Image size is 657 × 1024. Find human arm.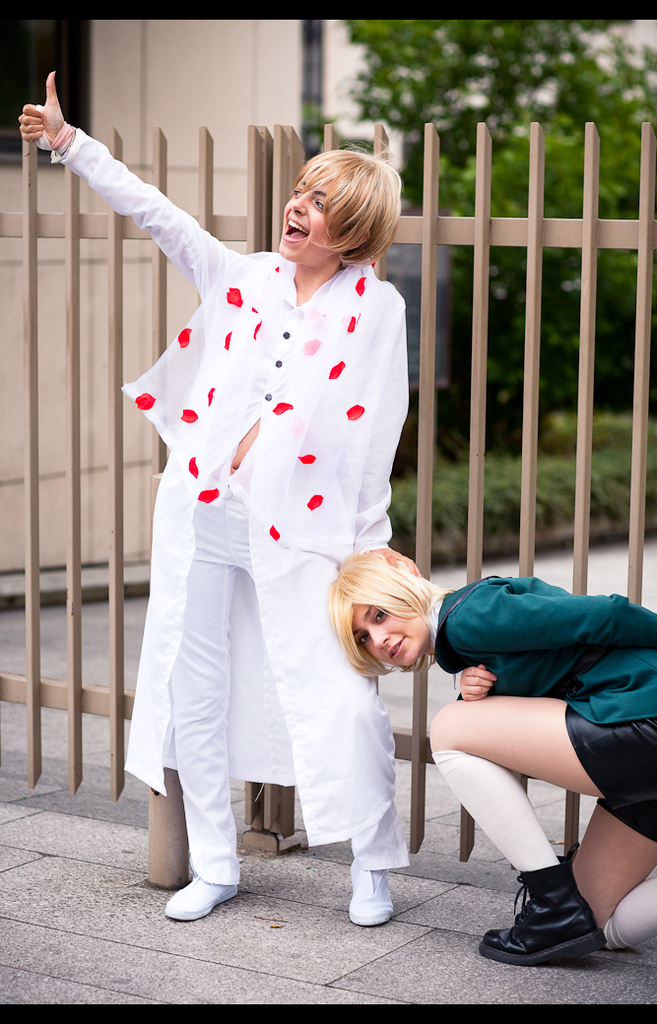
pyautogui.locateOnScreen(449, 647, 511, 714).
